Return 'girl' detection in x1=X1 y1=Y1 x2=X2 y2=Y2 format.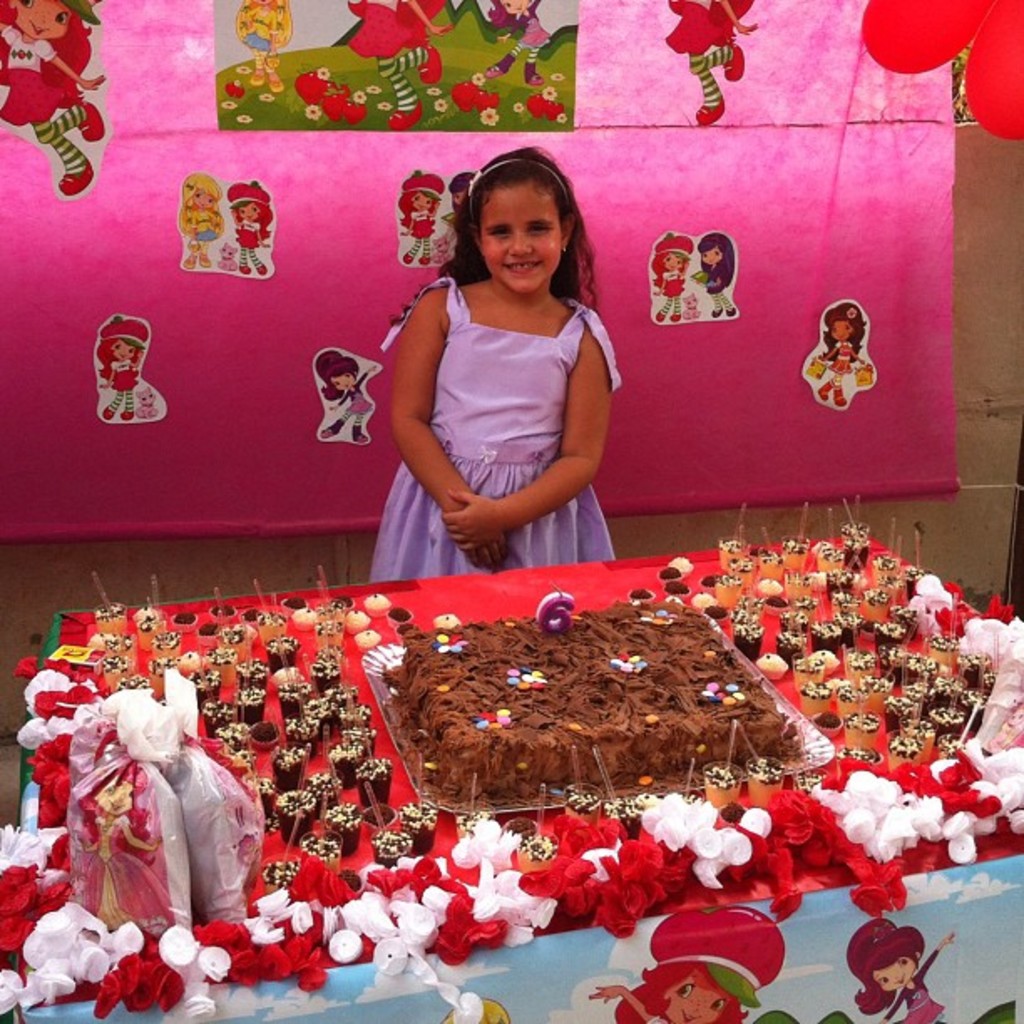
x1=100 y1=321 x2=144 y2=425.
